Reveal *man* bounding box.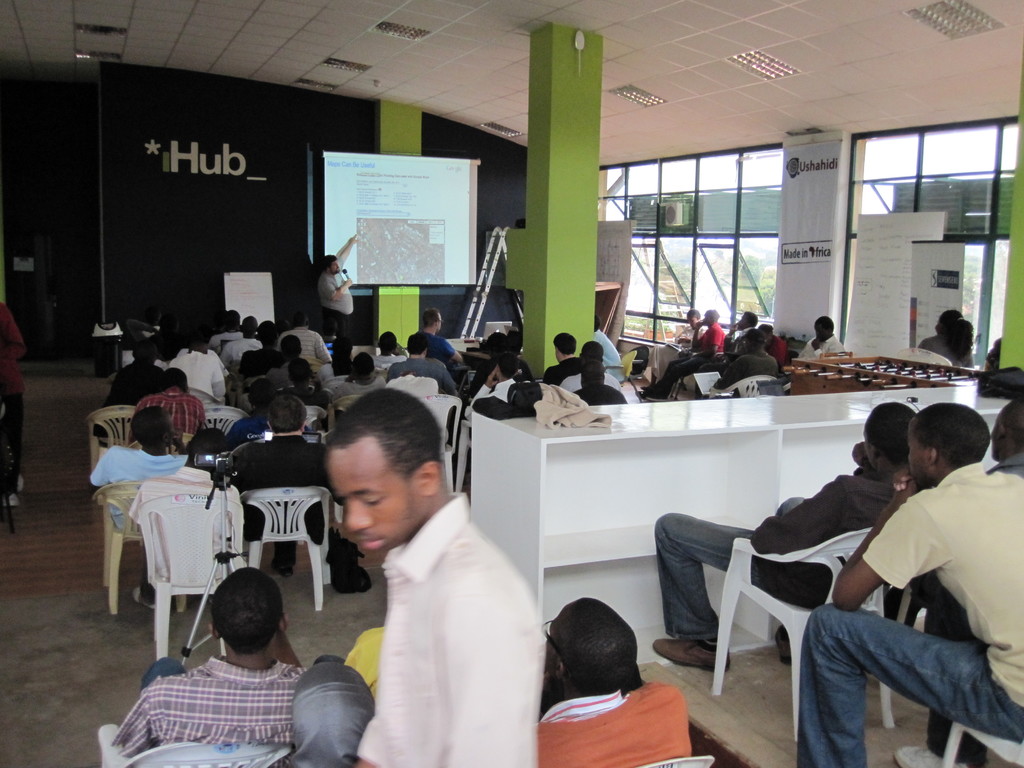
Revealed: 234/399/337/556.
